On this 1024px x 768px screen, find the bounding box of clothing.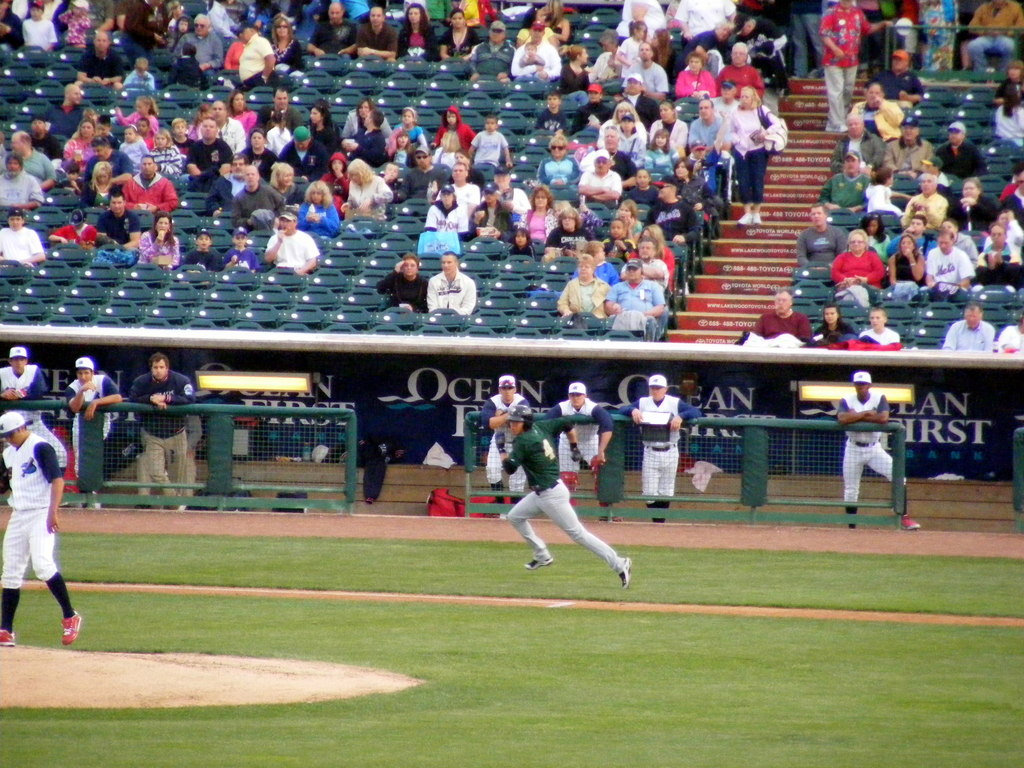
Bounding box: bbox=[118, 168, 176, 212].
